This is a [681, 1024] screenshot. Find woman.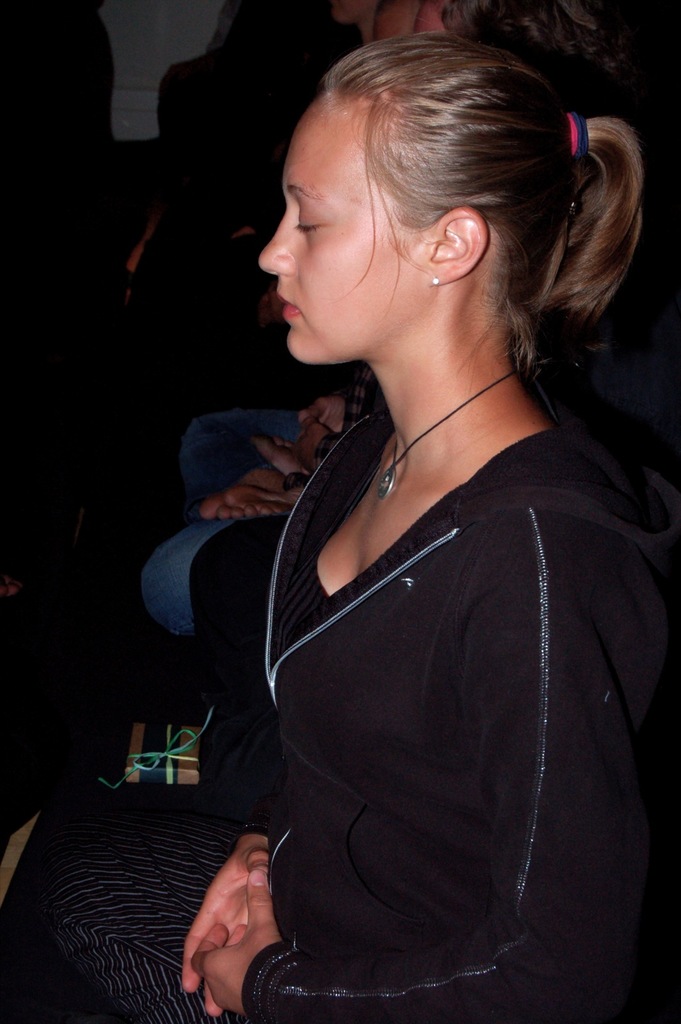
Bounding box: 130,20,680,1023.
